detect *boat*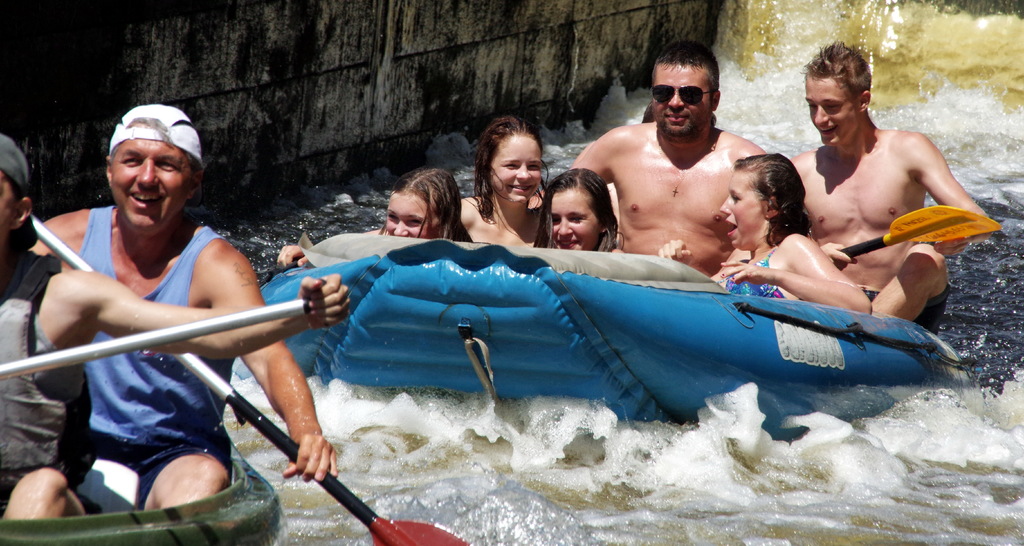
0/446/281/545
